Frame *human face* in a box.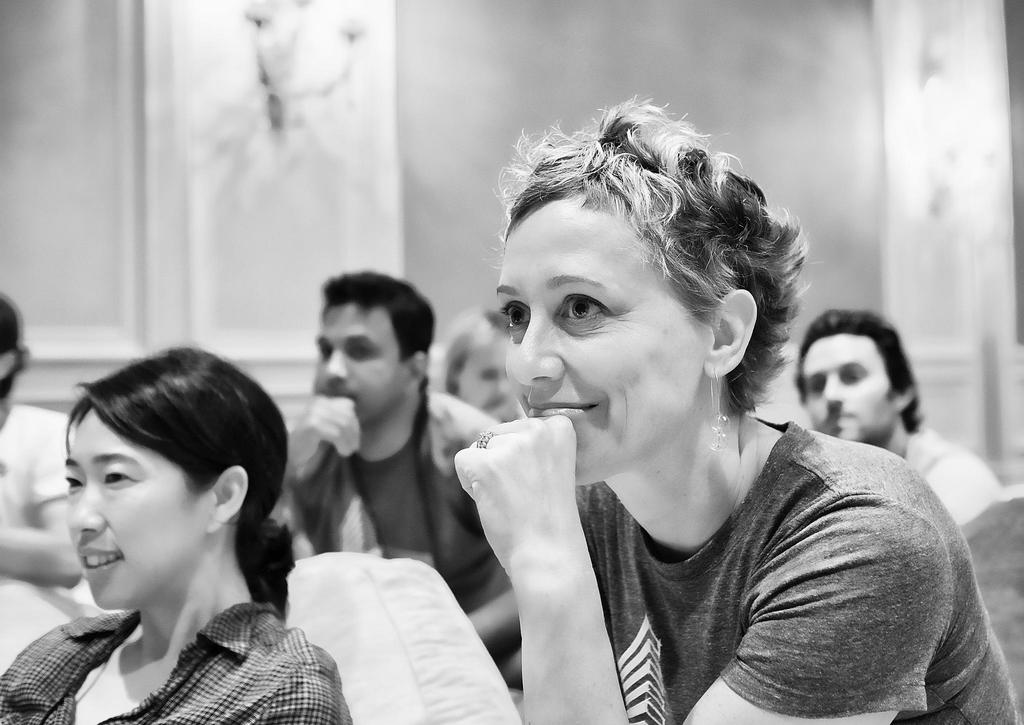
crop(311, 298, 401, 425).
